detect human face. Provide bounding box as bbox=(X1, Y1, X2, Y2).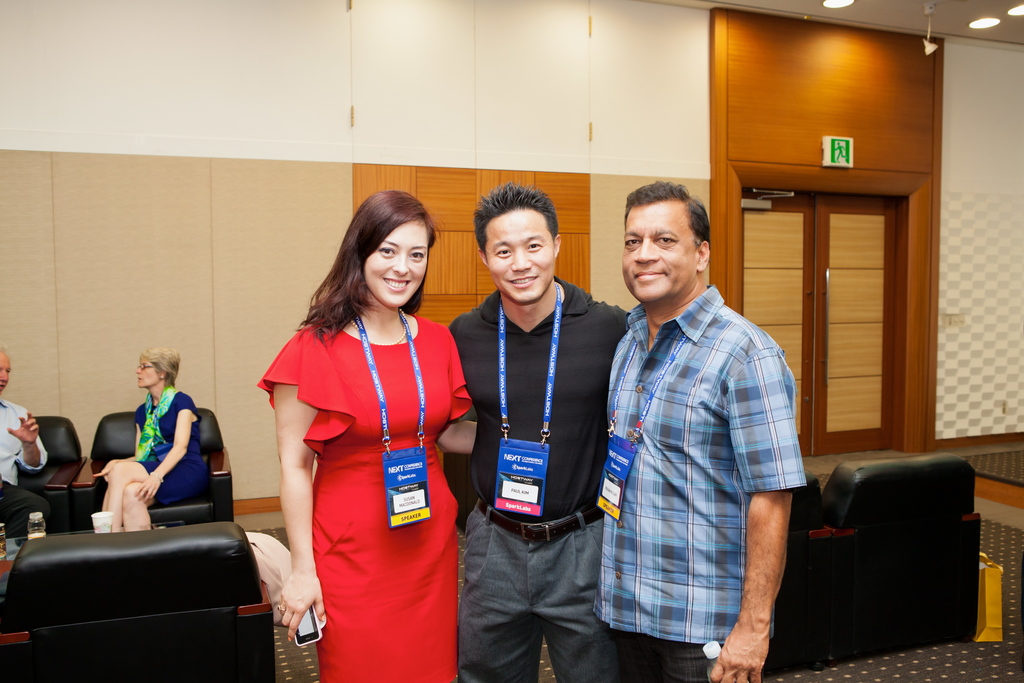
bbox=(620, 200, 698, 302).
